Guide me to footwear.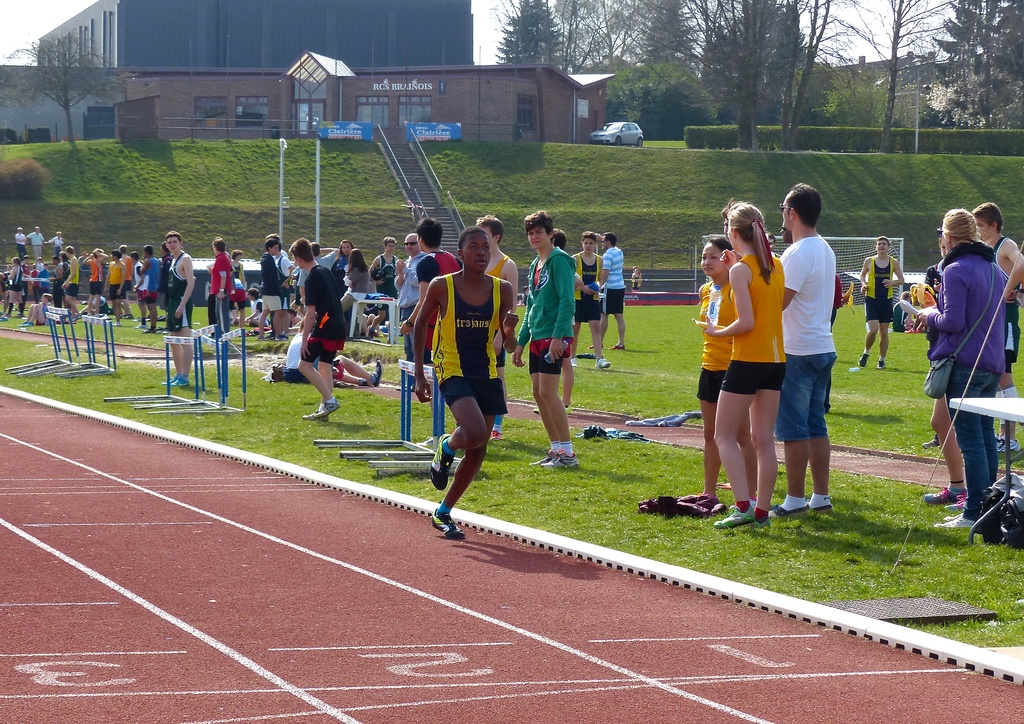
Guidance: <box>3,312,9,316</box>.
